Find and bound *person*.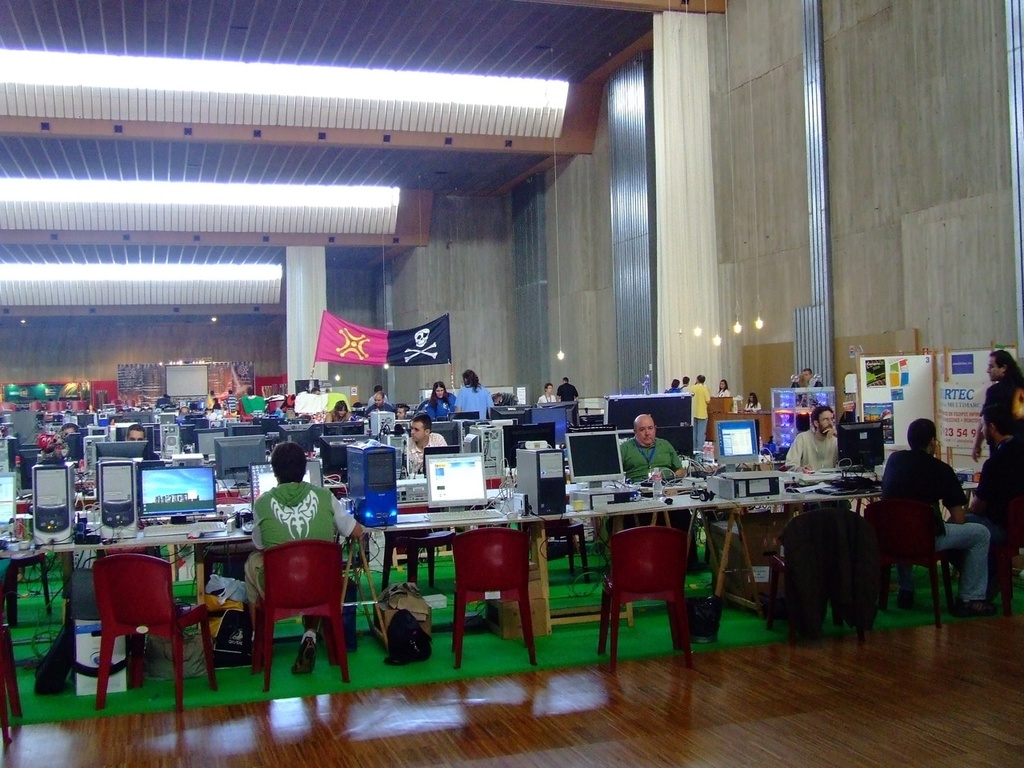
Bound: (left=682, top=374, right=688, bottom=390).
